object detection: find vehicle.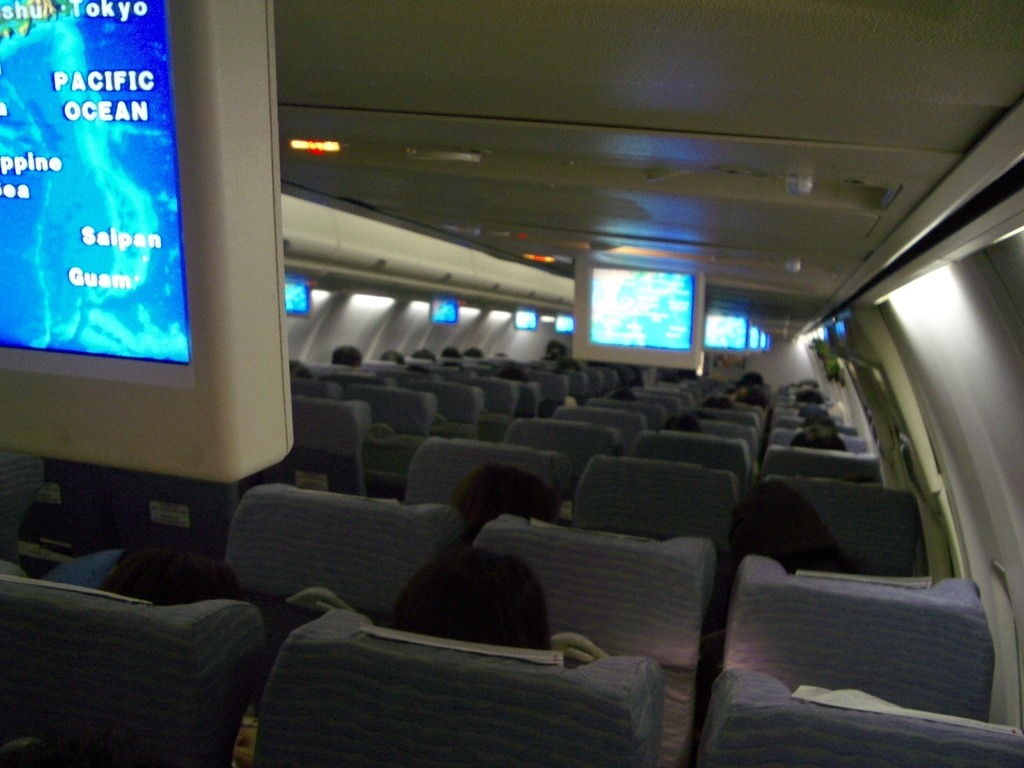
pyautogui.locateOnScreen(0, 0, 1023, 767).
